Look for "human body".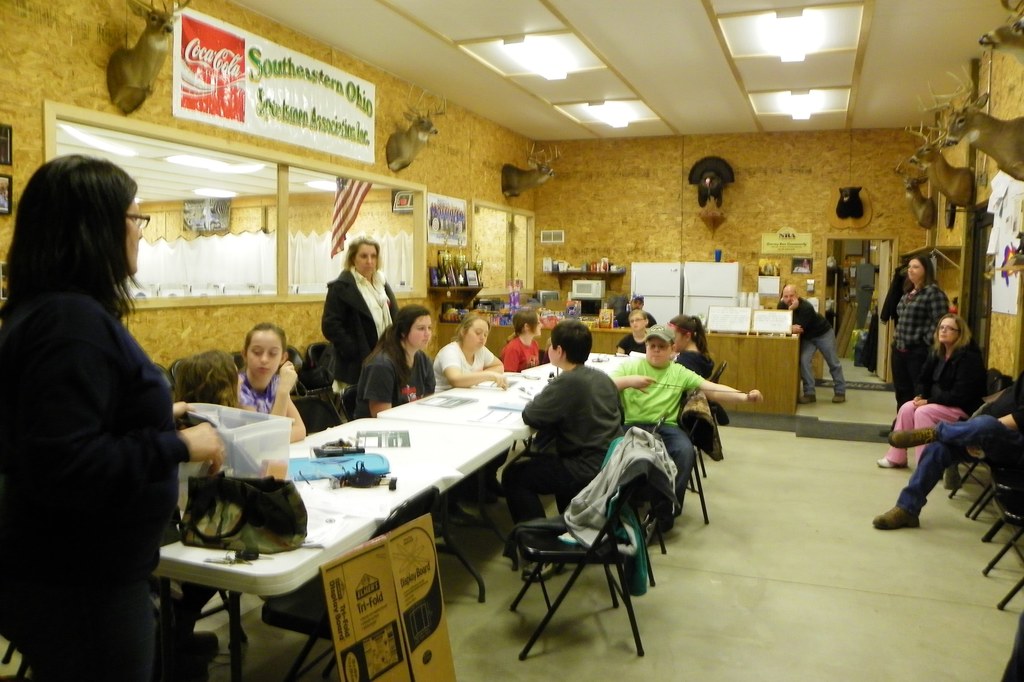
Found: select_region(500, 307, 540, 373).
